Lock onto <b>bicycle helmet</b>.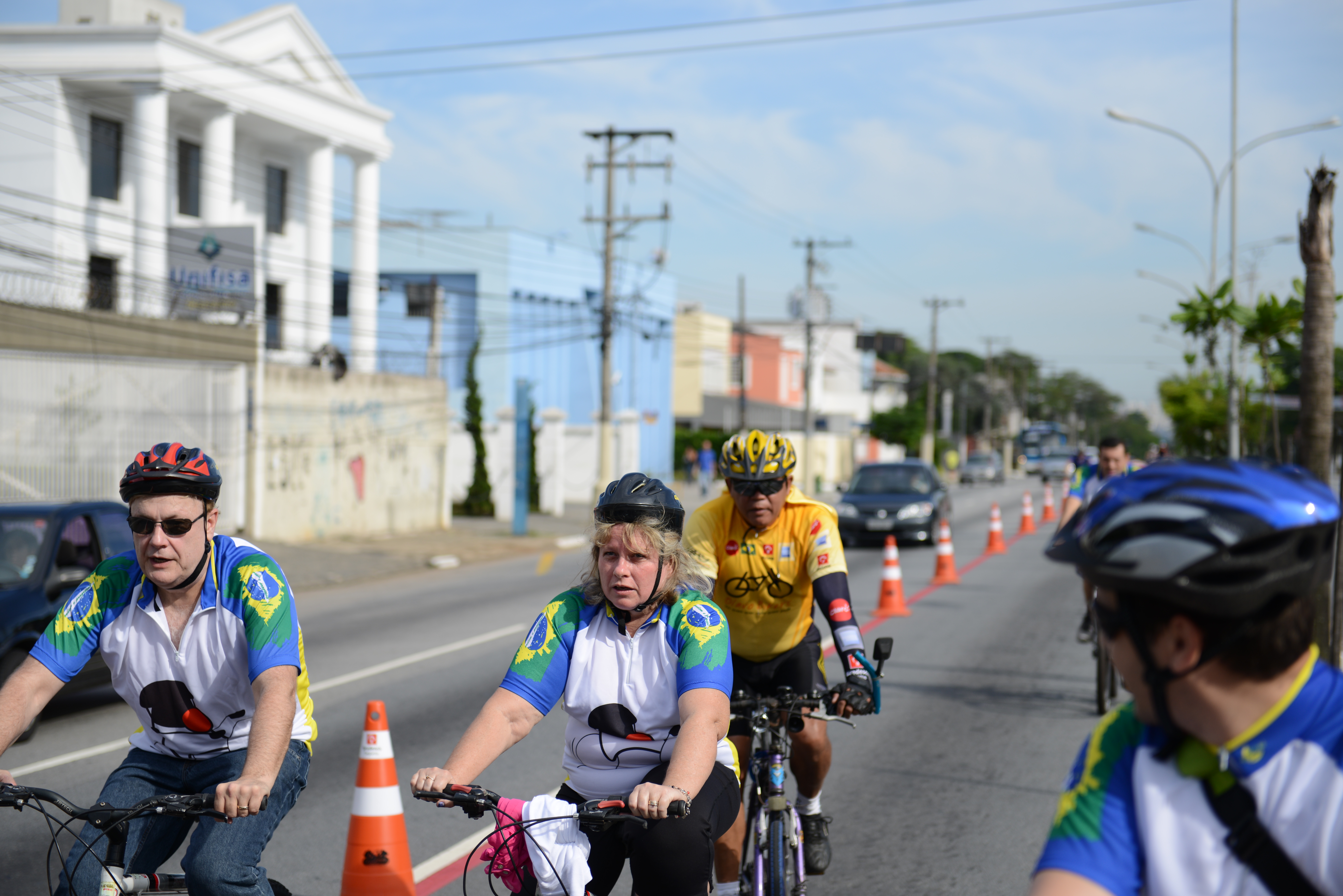
Locked: {"x1": 131, "y1": 79, "x2": 146, "y2": 91}.
